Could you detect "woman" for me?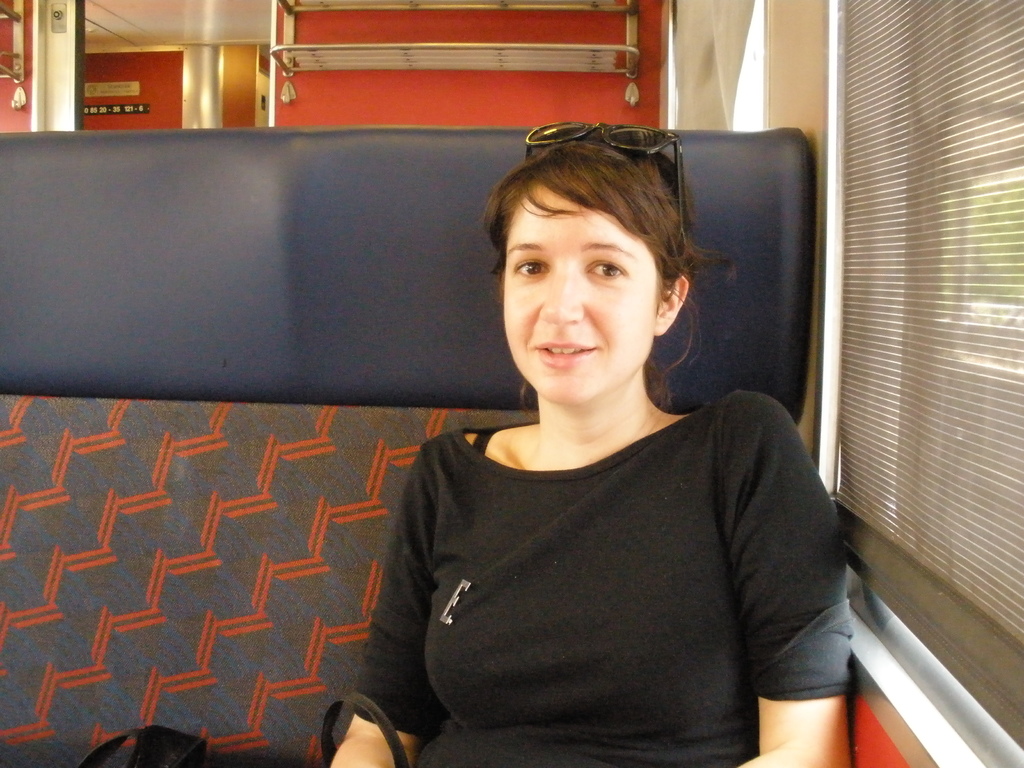
Detection result: 330/122/858/767.
